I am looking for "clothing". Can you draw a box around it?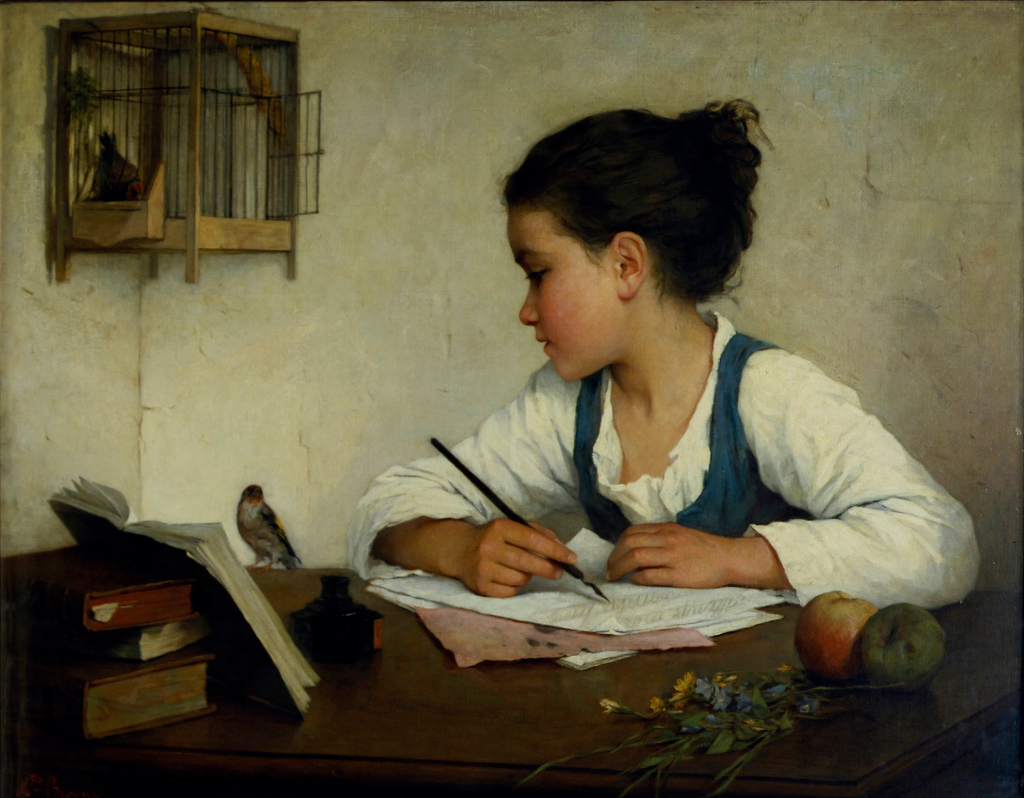
Sure, the bounding box is <bbox>343, 310, 992, 632</bbox>.
